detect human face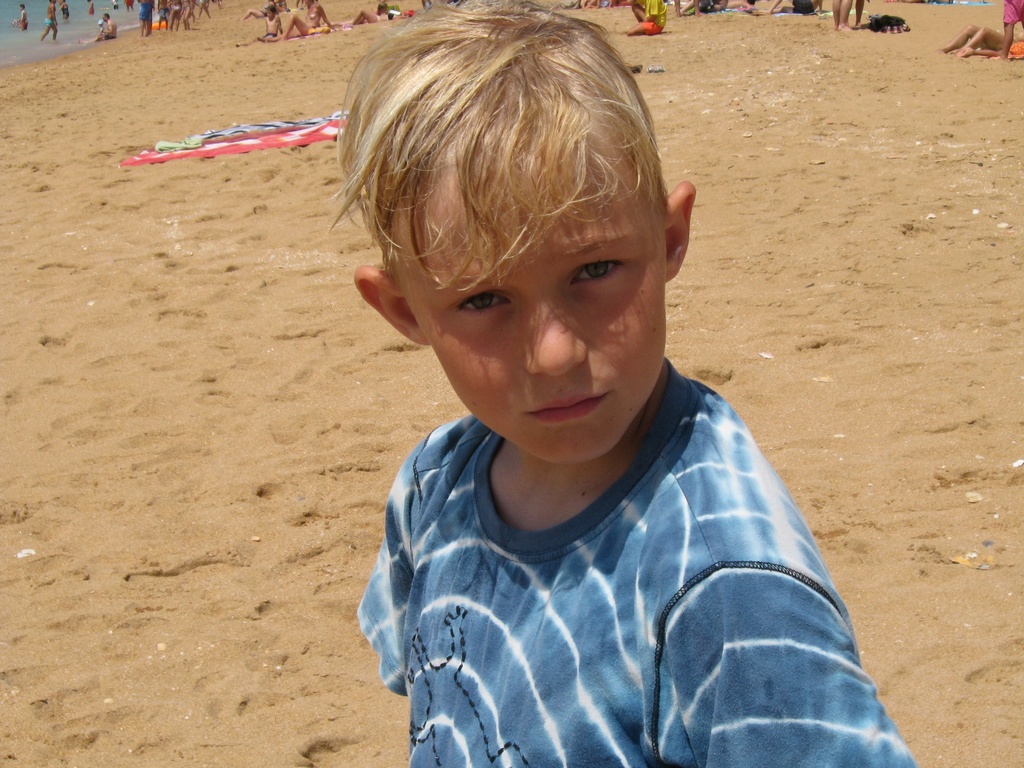
[left=395, top=167, right=668, bottom=460]
